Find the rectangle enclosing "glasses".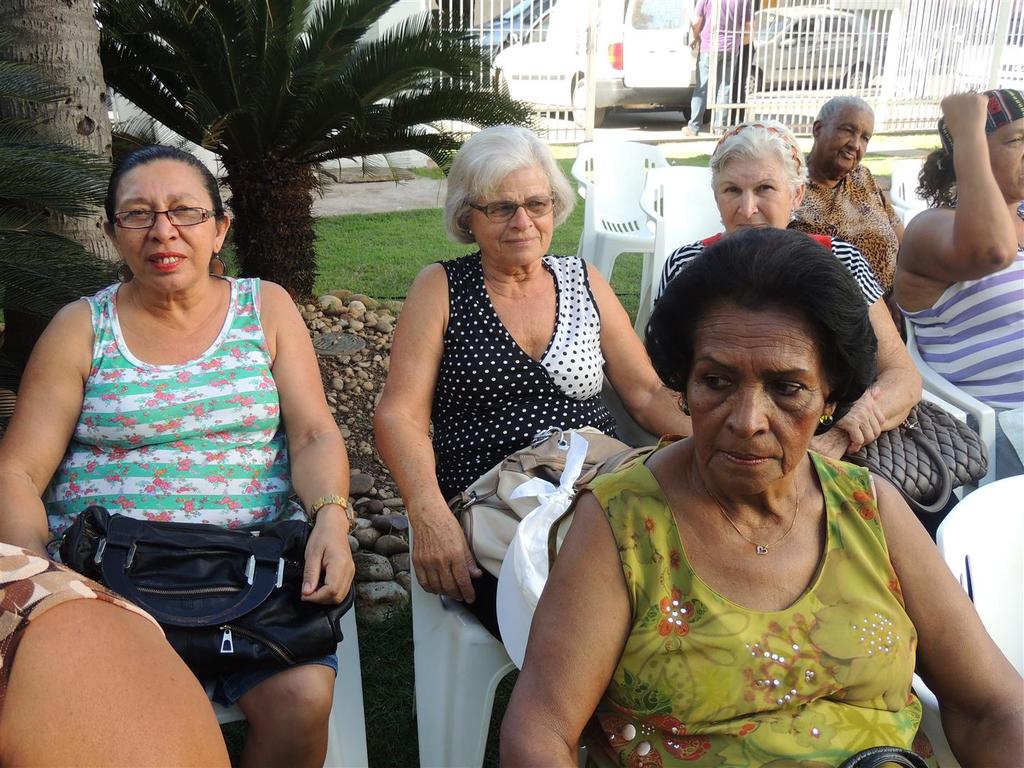
x1=464 y1=194 x2=557 y2=225.
